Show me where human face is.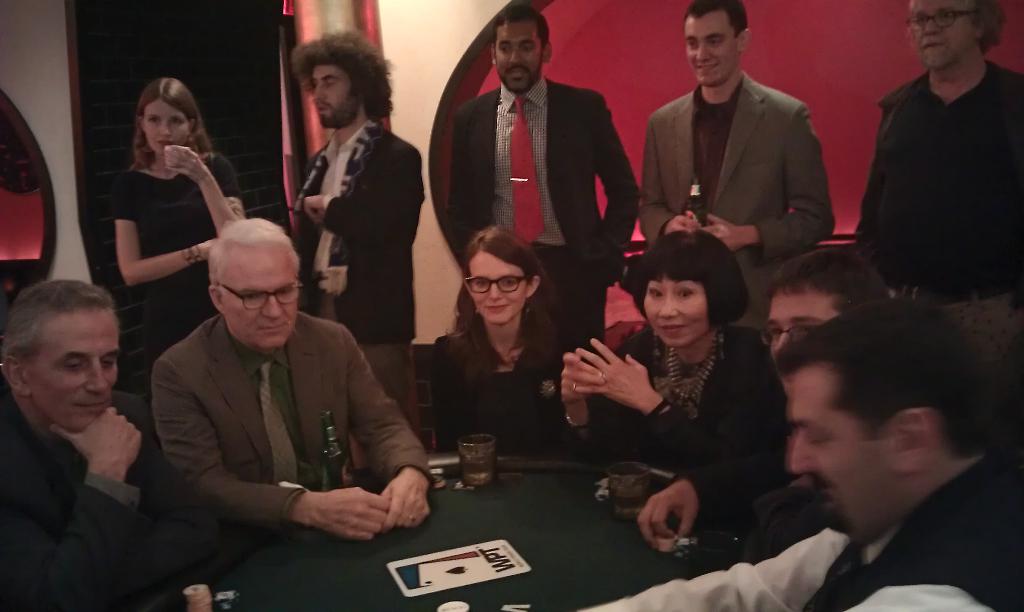
human face is at locate(219, 247, 300, 346).
